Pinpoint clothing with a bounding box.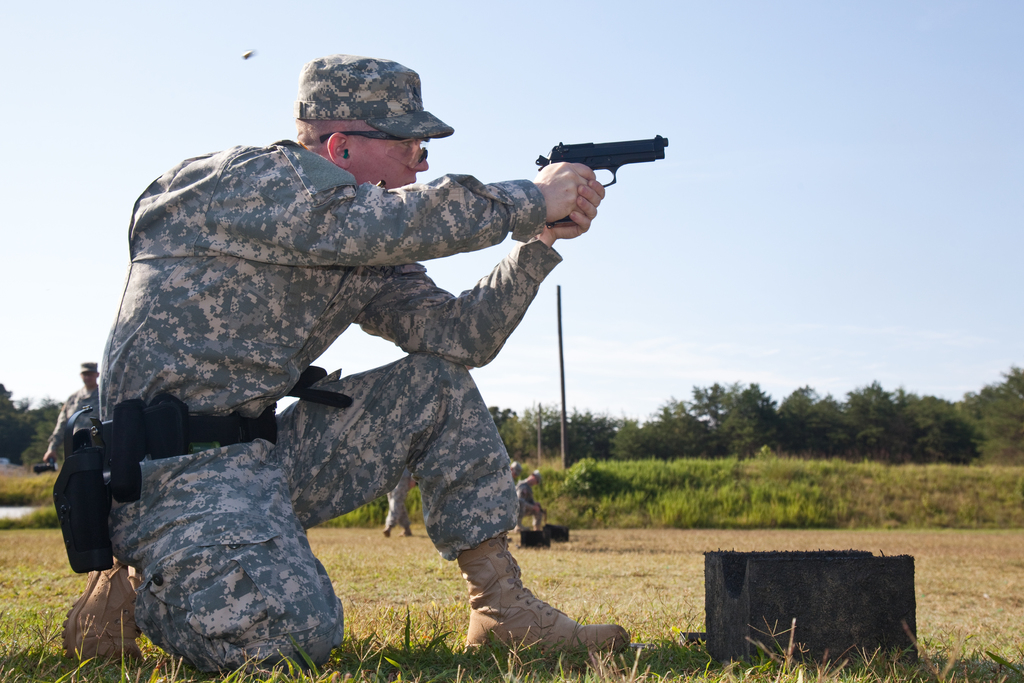
Rect(388, 465, 410, 537).
